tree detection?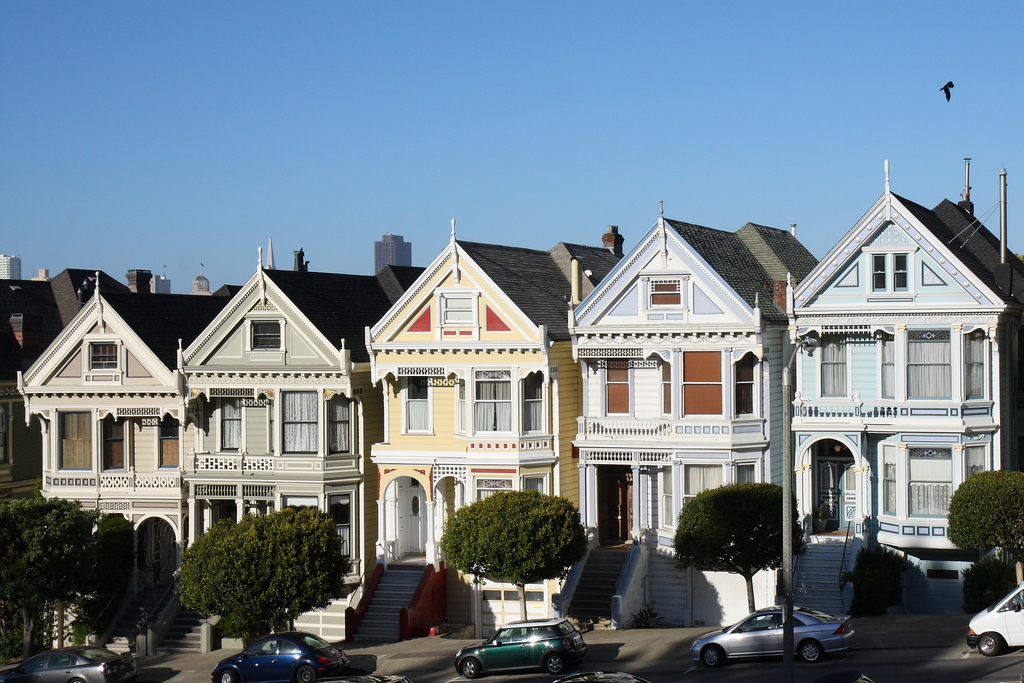
box=[950, 466, 1023, 588]
